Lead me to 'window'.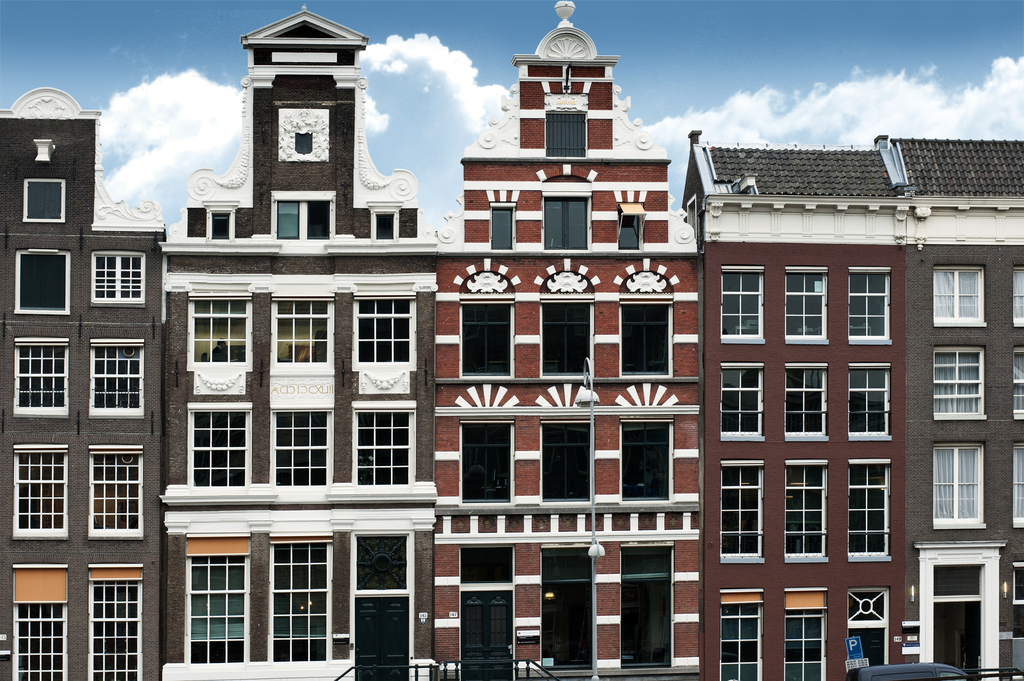
Lead to [x1=14, y1=445, x2=68, y2=540].
